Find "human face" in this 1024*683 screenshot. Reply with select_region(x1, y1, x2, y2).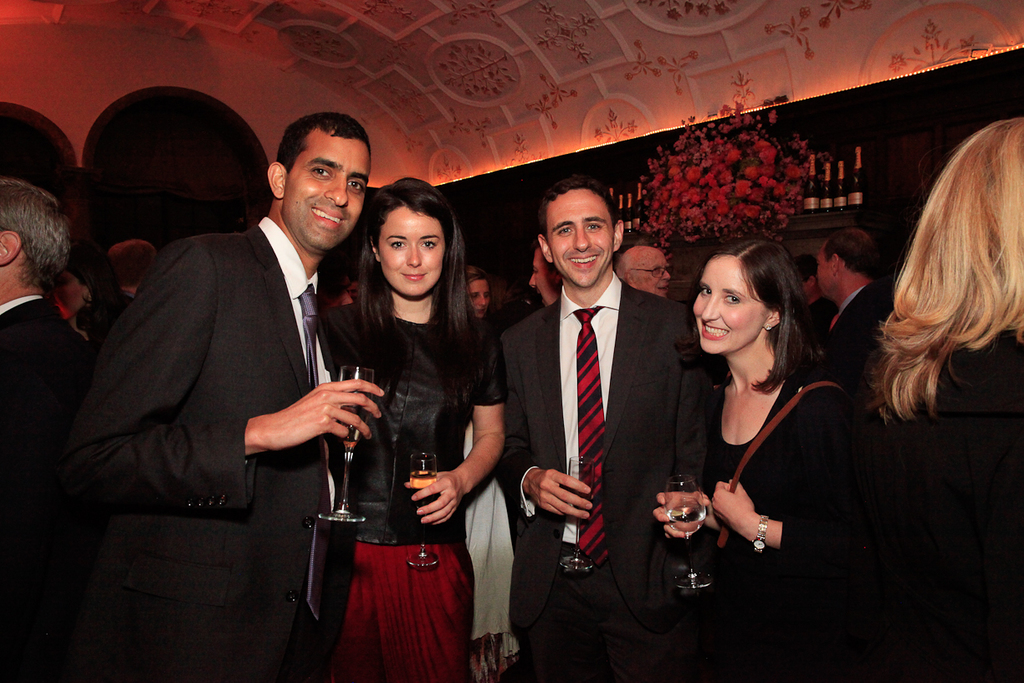
select_region(689, 264, 771, 355).
